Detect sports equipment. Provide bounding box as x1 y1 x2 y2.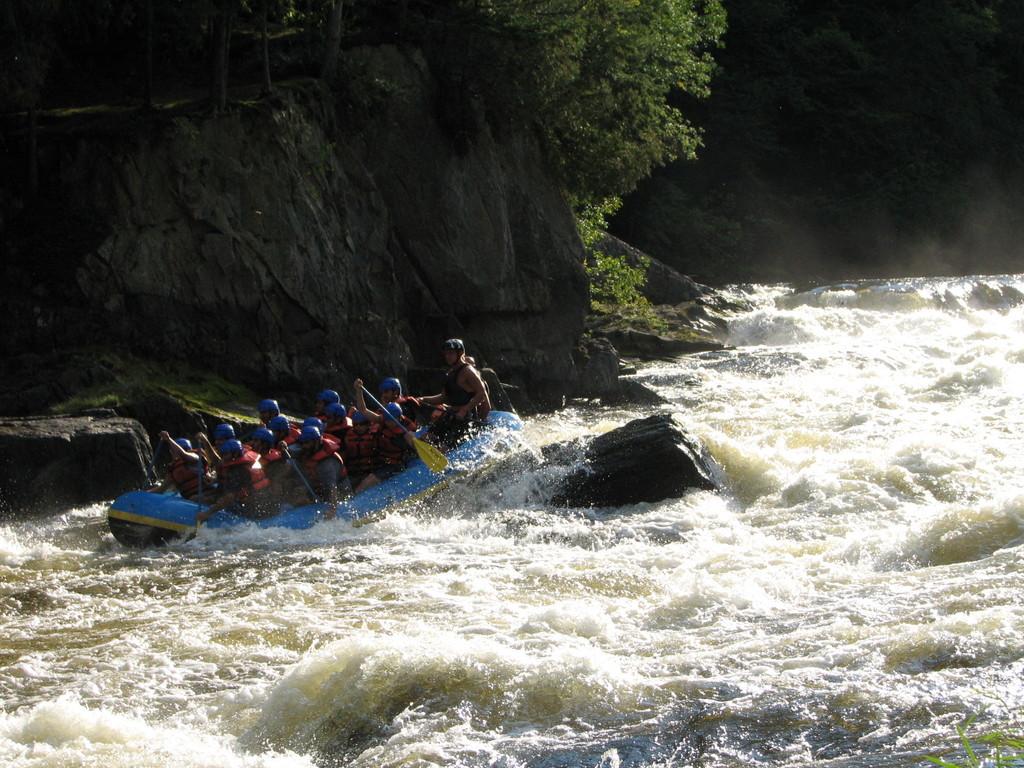
317 387 341 409.
